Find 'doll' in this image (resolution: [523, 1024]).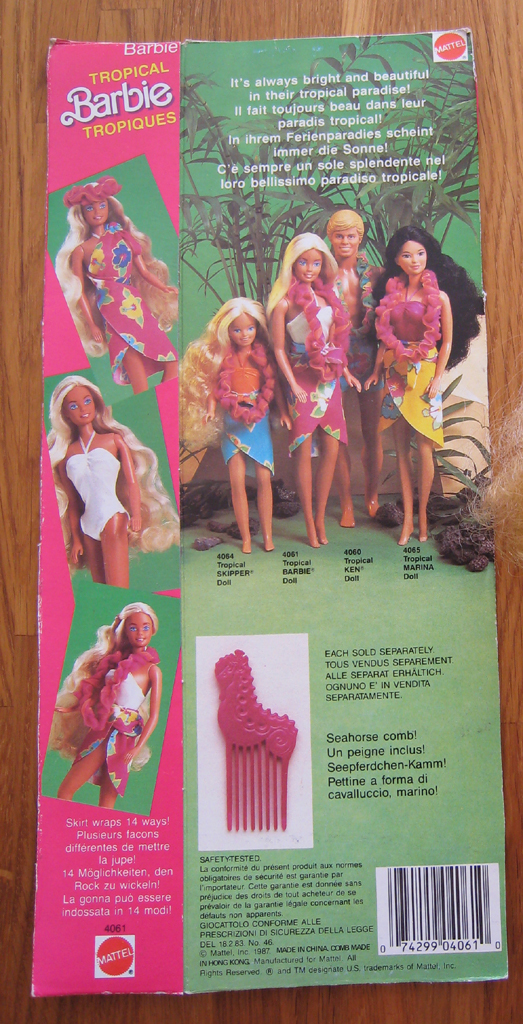
(left=53, top=189, right=188, bottom=396).
